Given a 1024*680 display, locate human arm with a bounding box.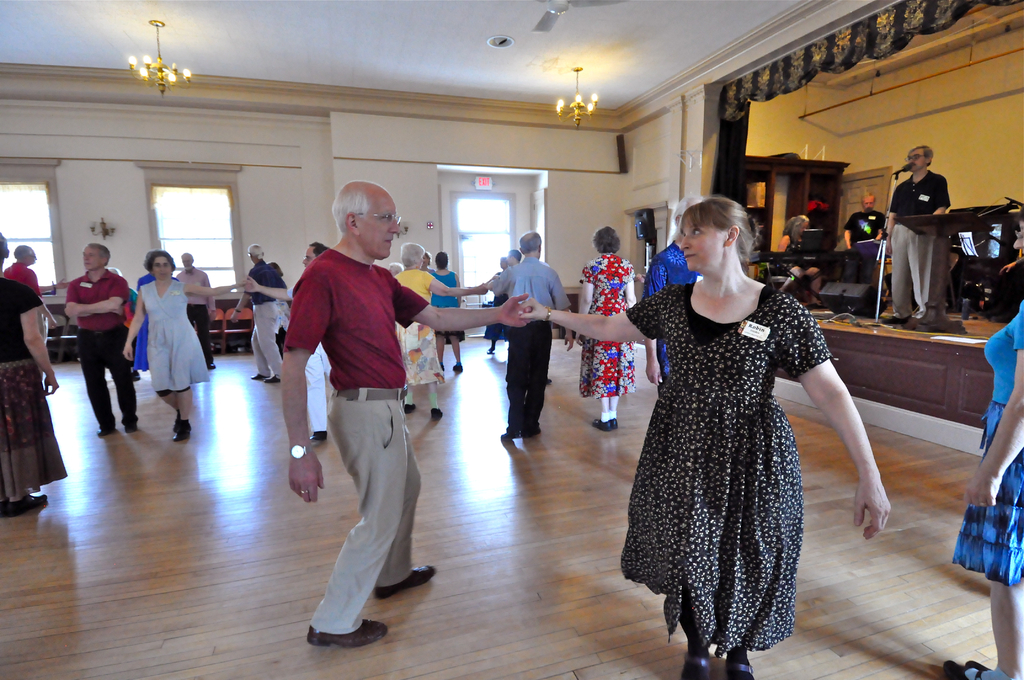
Located: detection(932, 174, 963, 219).
